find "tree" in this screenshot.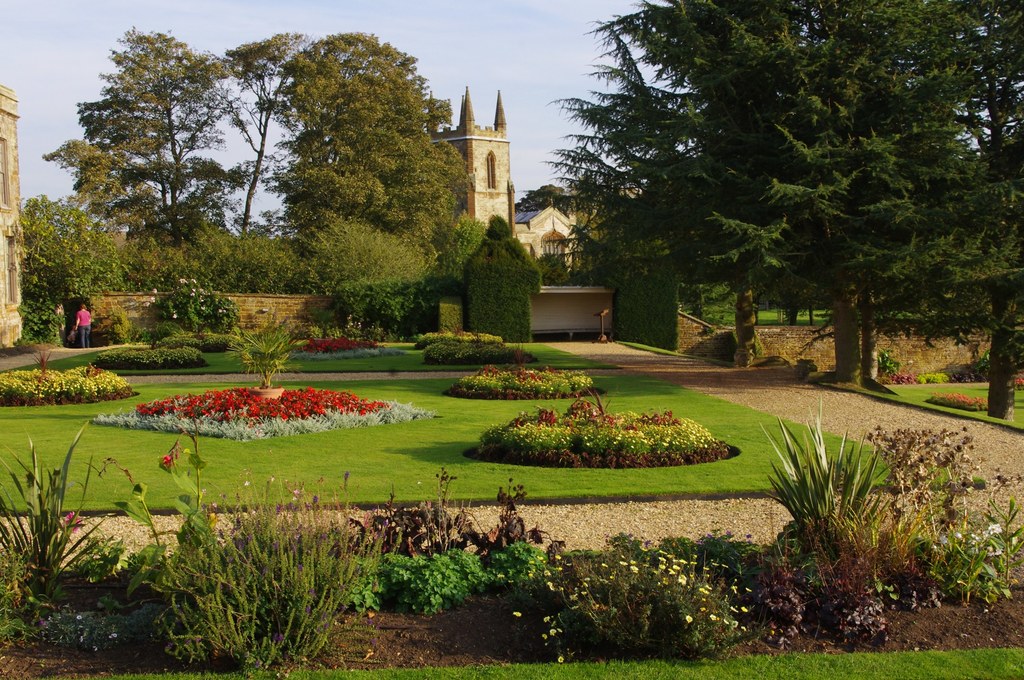
The bounding box for "tree" is bbox=(730, 414, 845, 600).
